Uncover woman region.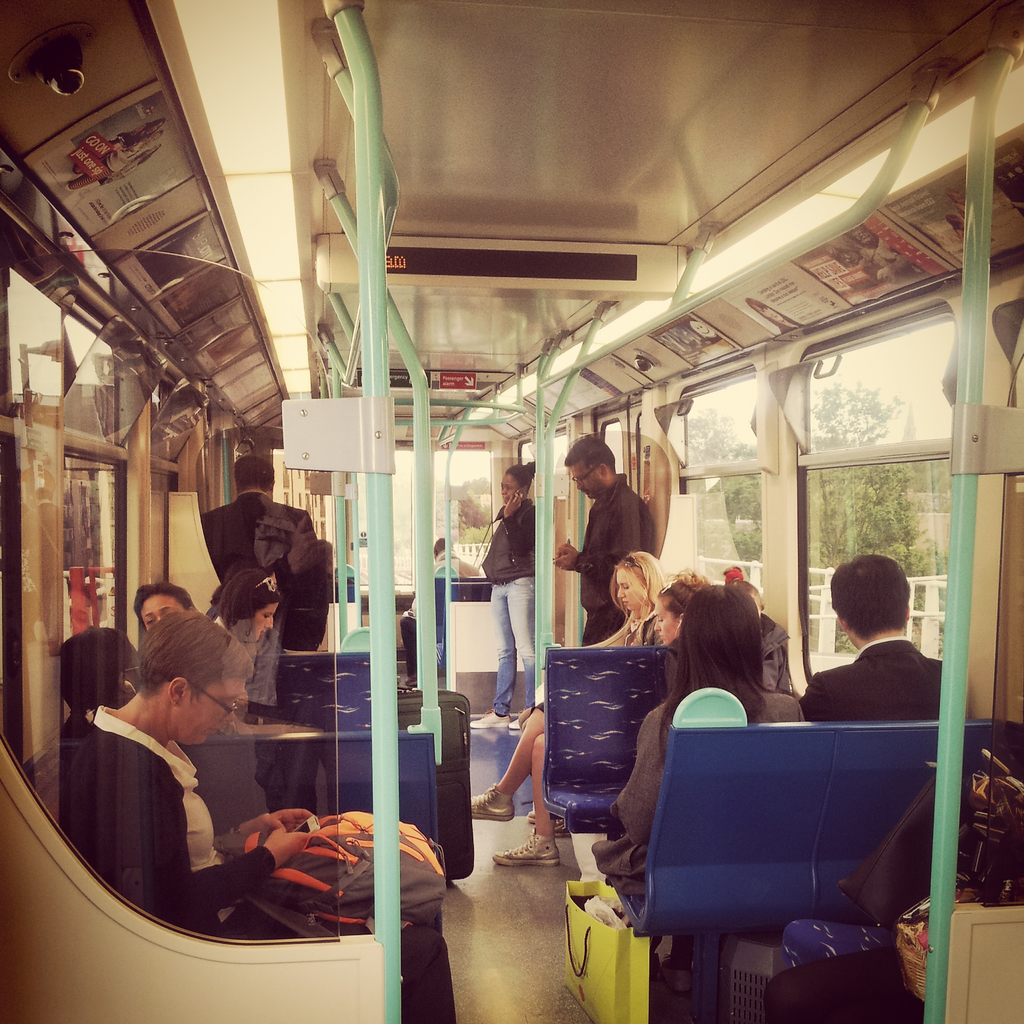
Uncovered: [left=587, top=591, right=819, bottom=925].
